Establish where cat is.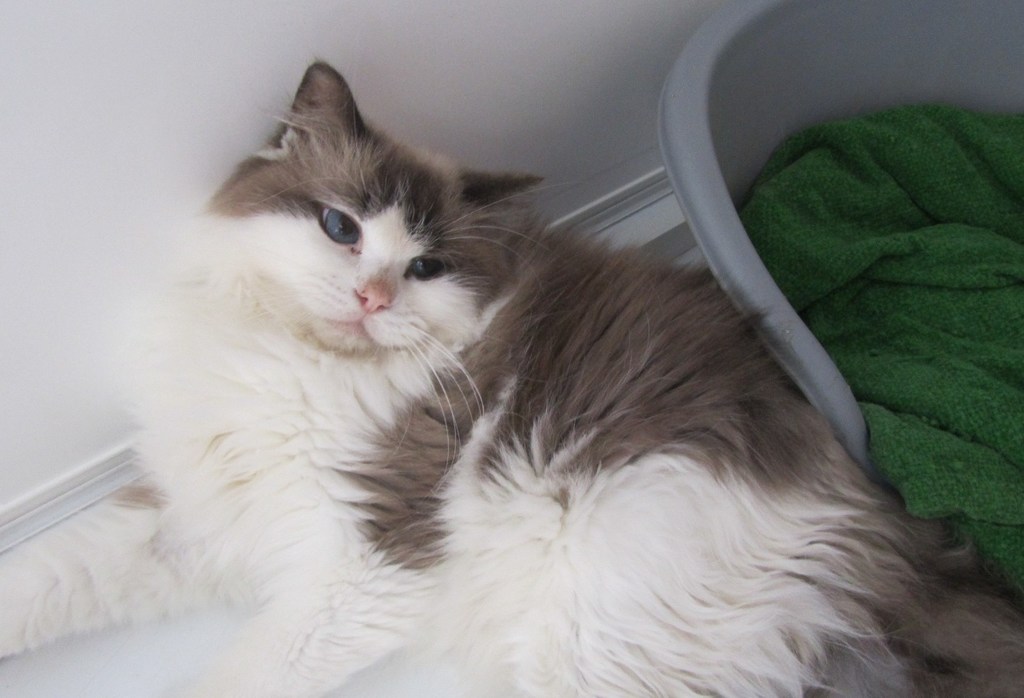
Established at region(0, 47, 971, 697).
